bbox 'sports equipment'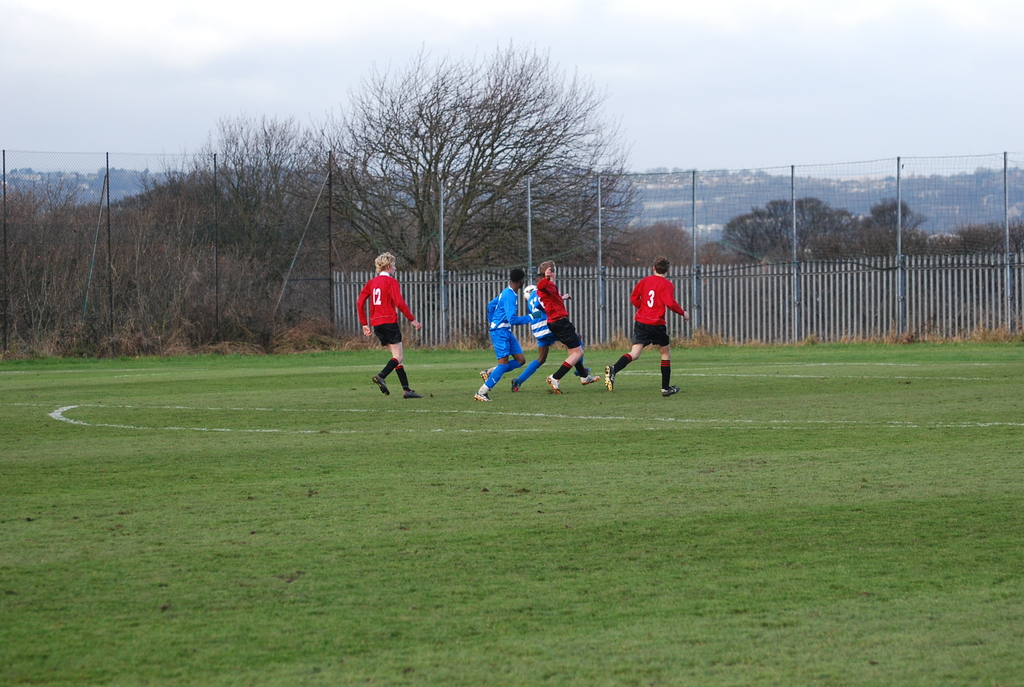
662,386,679,393
